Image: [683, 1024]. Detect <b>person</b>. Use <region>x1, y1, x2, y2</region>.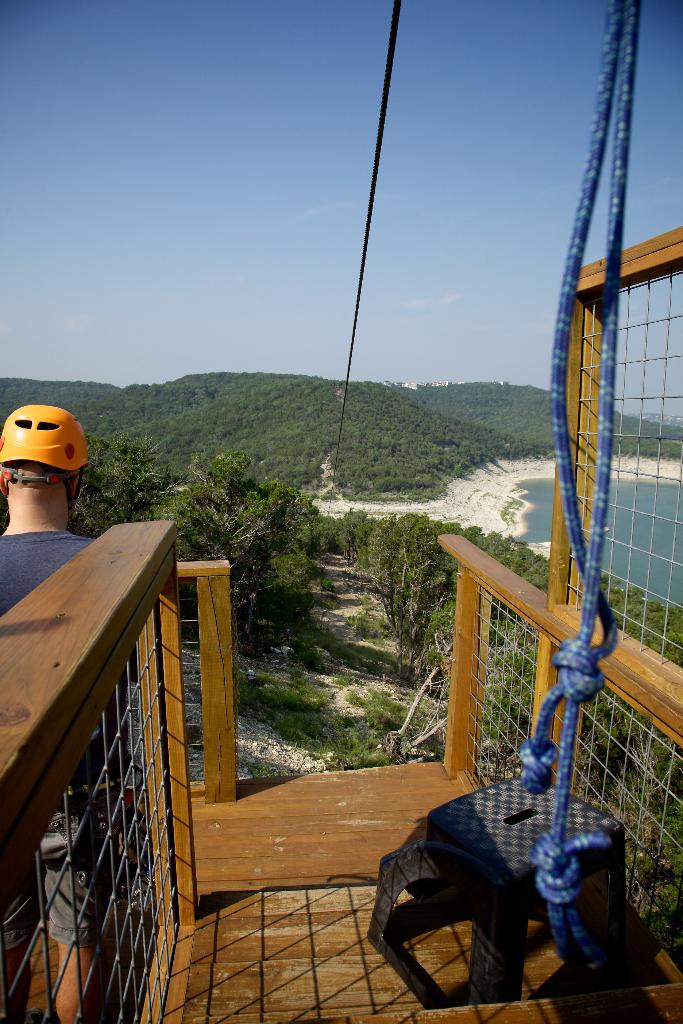
<region>0, 407, 98, 1023</region>.
